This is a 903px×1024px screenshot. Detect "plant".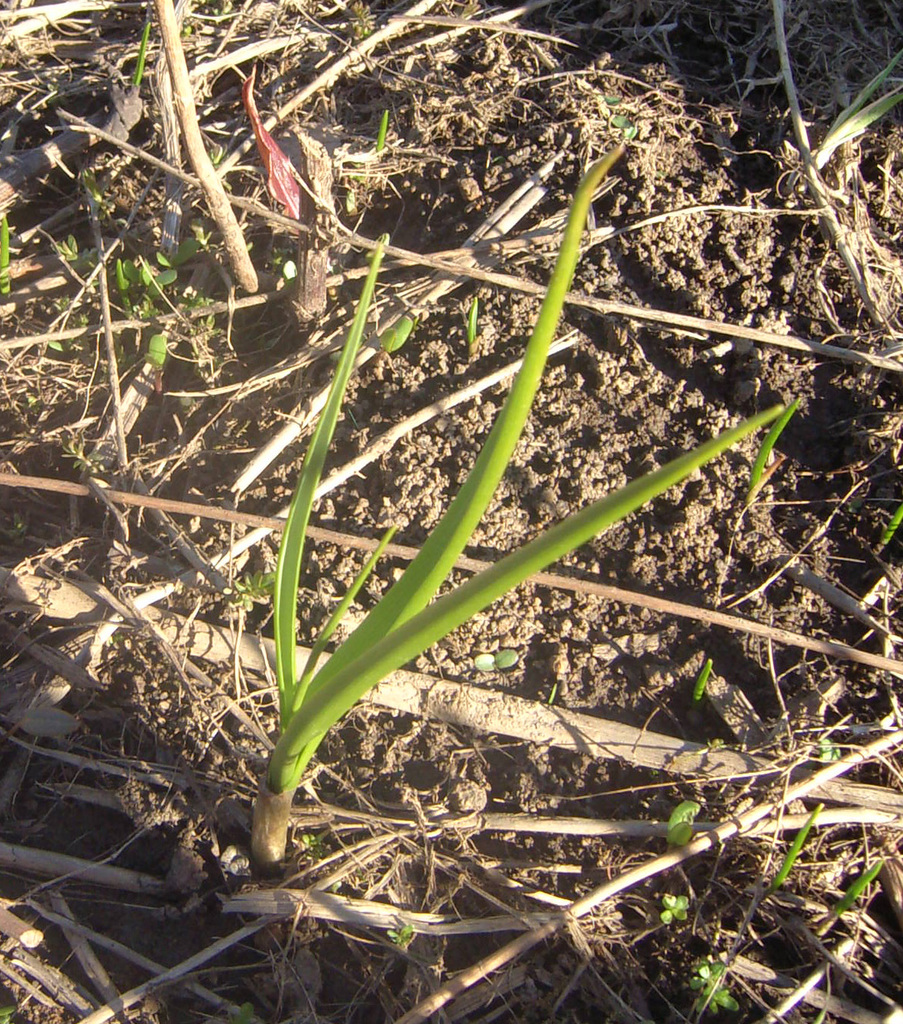
{"x1": 374, "y1": 108, "x2": 390, "y2": 149}.
